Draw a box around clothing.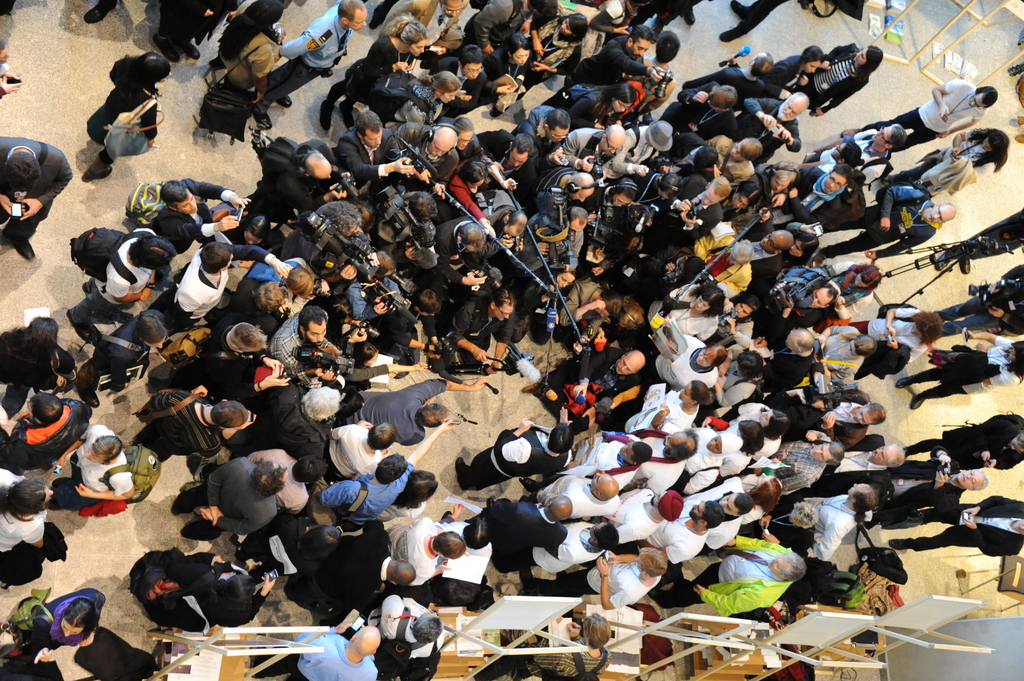
l=0, t=147, r=69, b=247.
